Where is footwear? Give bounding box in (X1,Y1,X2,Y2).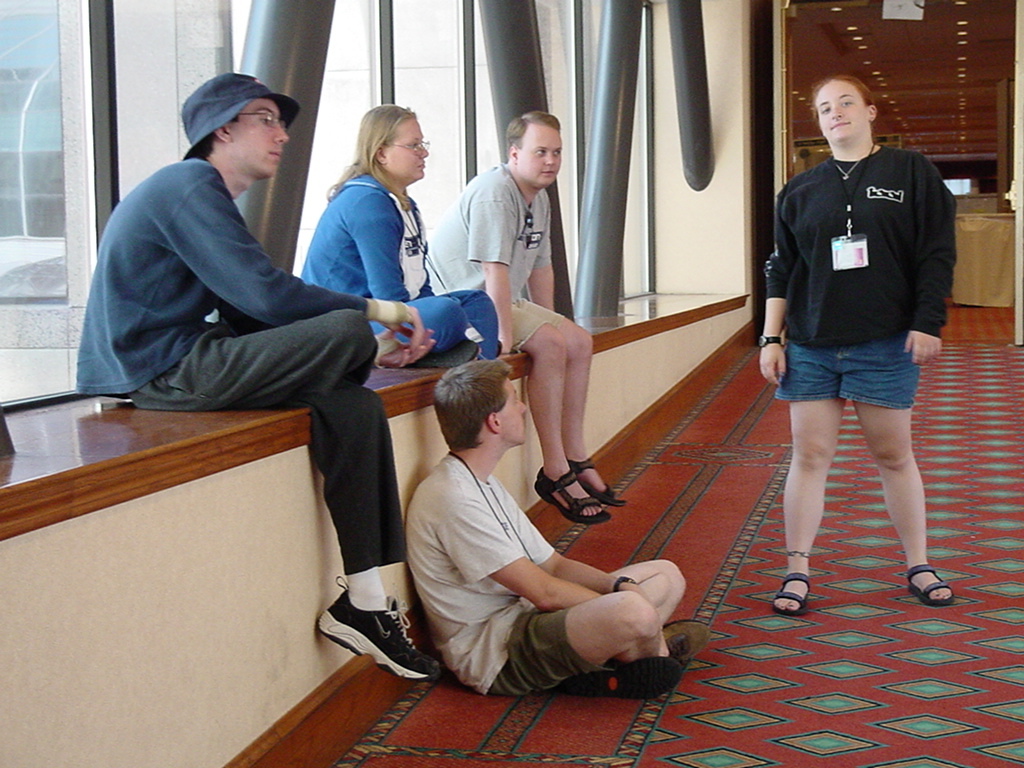
(407,338,480,366).
